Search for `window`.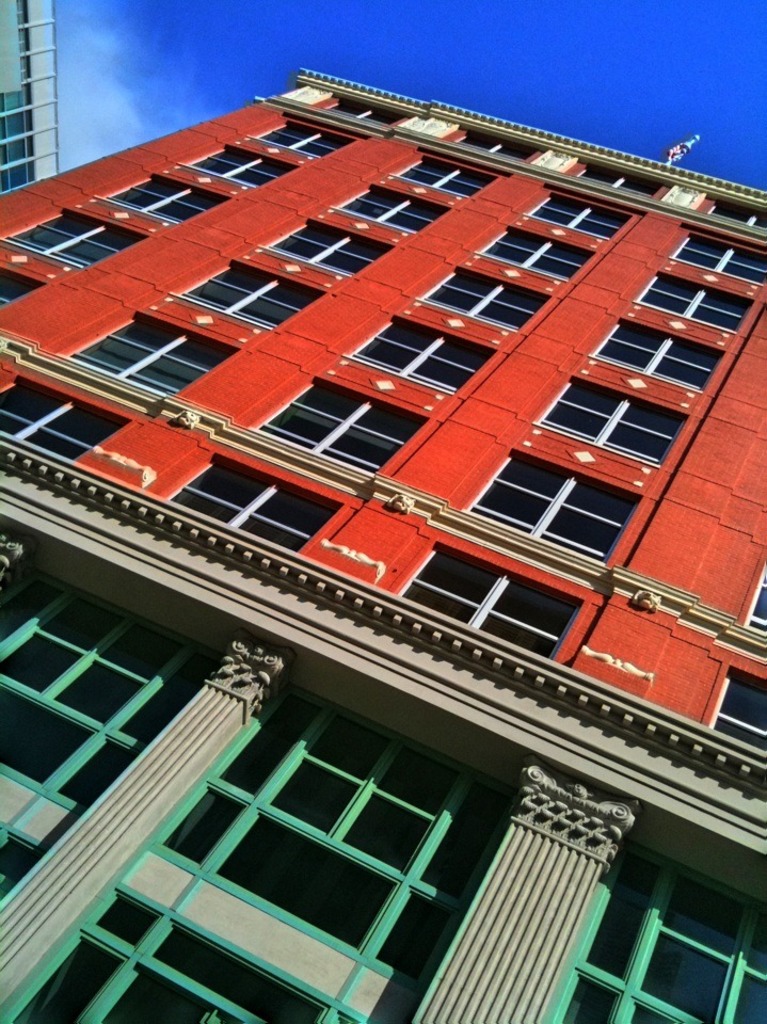
Found at Rect(450, 131, 543, 170).
